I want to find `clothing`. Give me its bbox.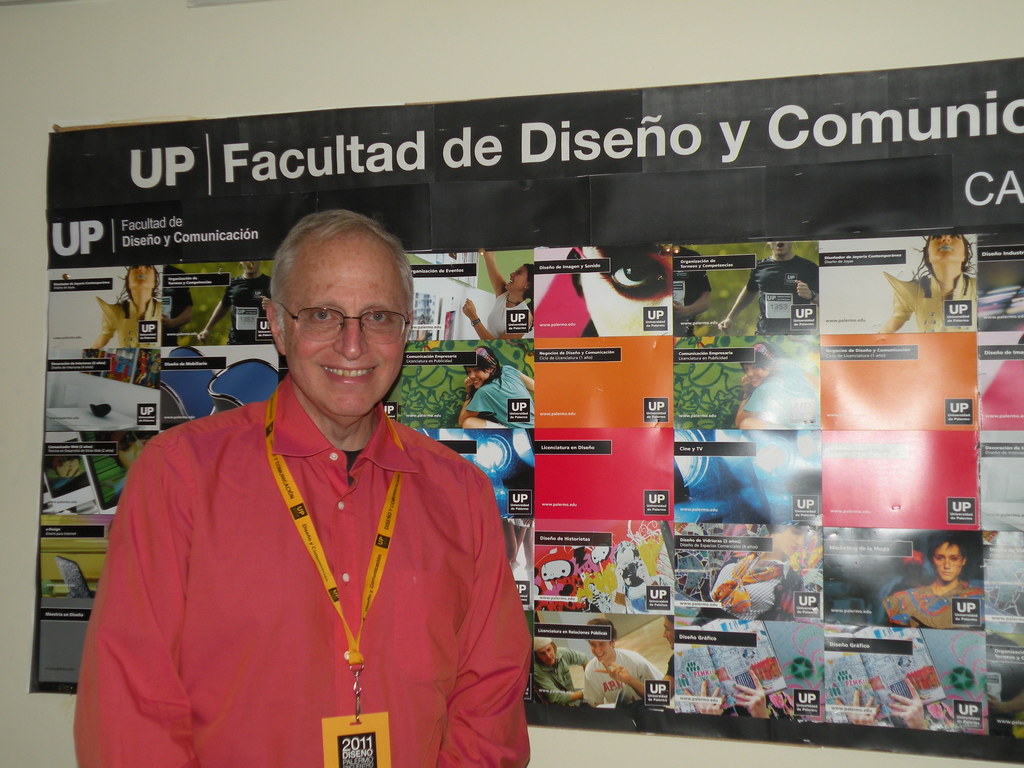
<bbox>712, 557, 782, 617</bbox>.
